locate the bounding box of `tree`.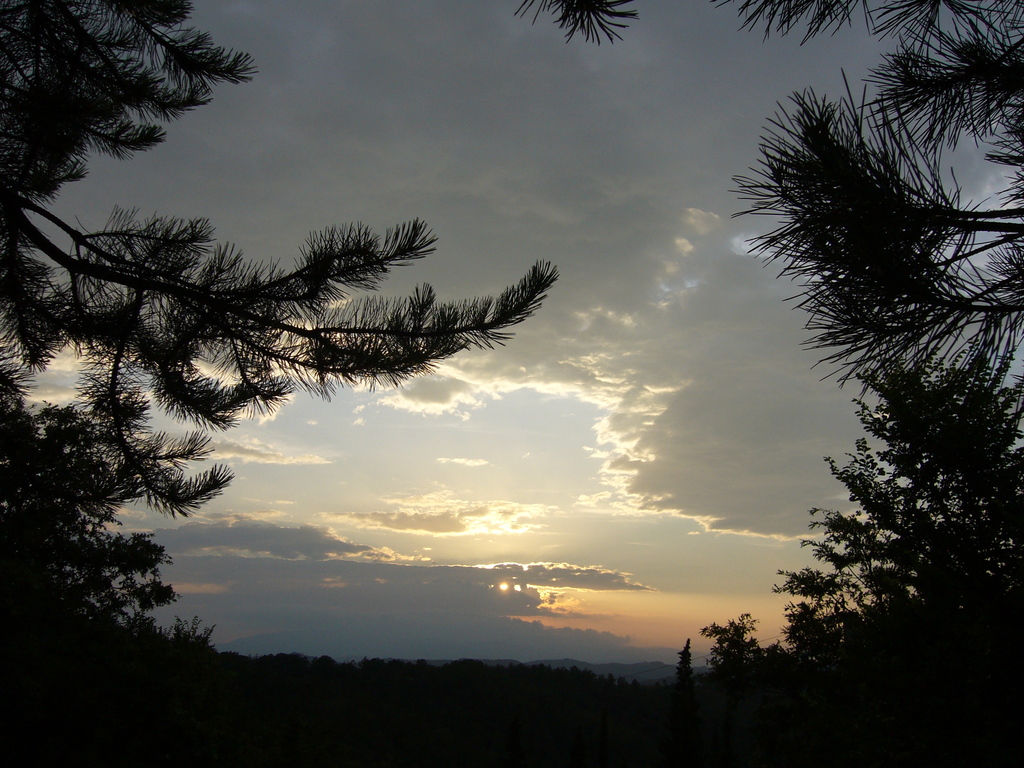
Bounding box: left=513, top=0, right=643, bottom=50.
